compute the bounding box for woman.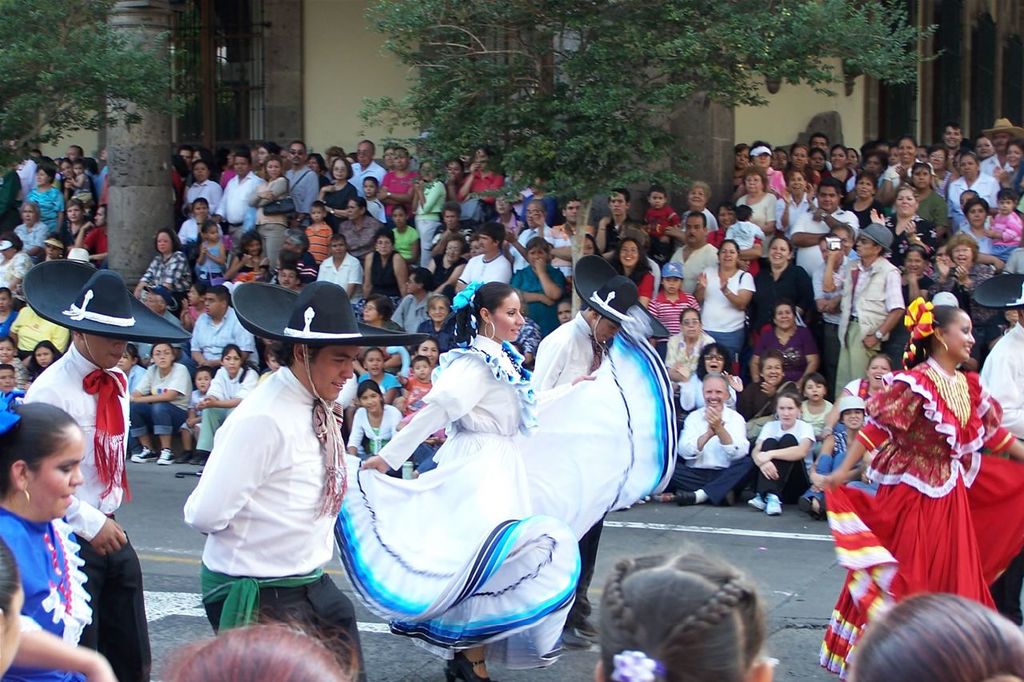
(459,144,505,222).
